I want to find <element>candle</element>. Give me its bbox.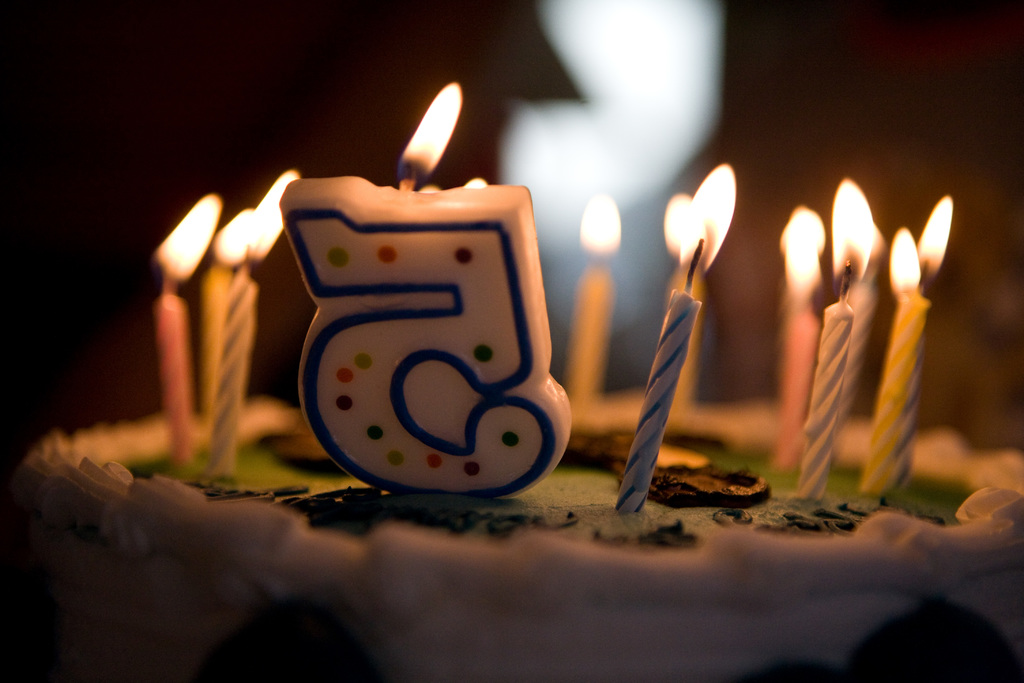
<box>150,195,218,461</box>.
